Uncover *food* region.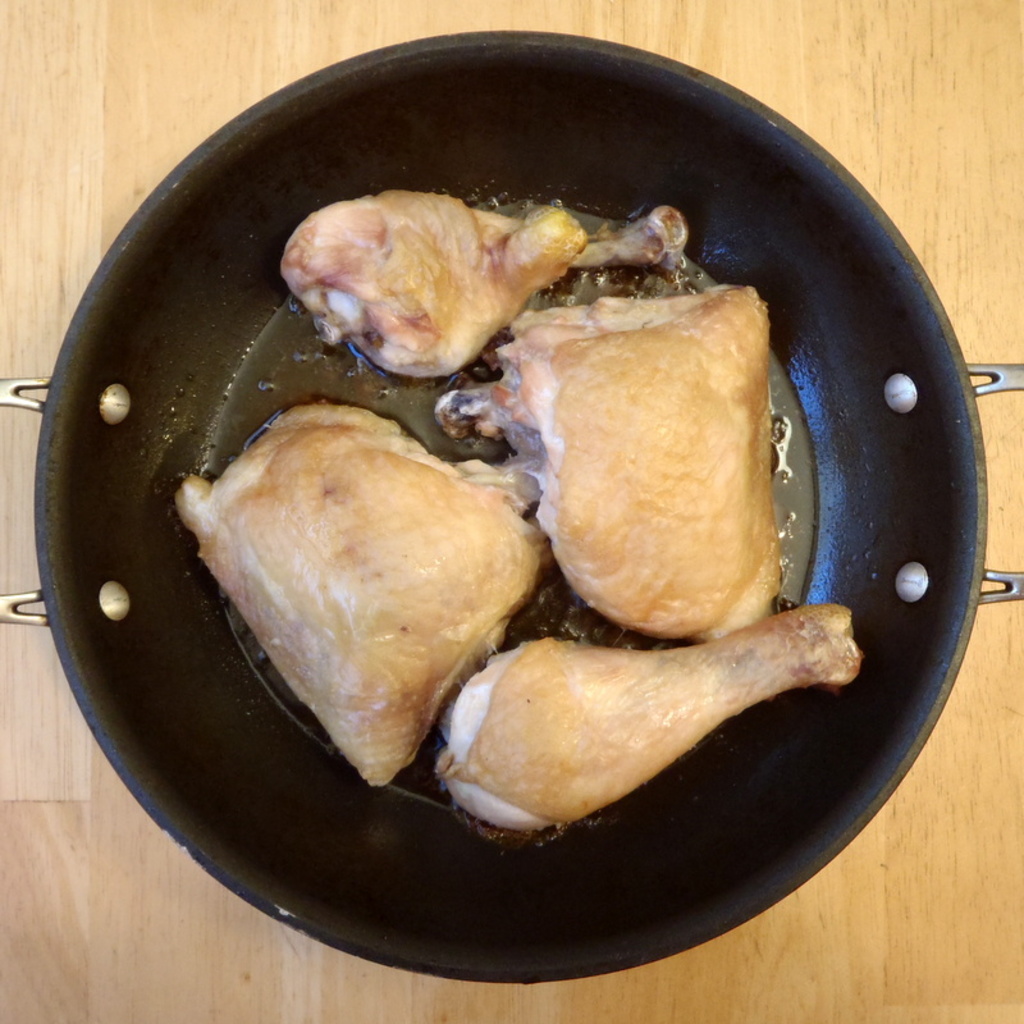
Uncovered: rect(433, 280, 786, 644).
